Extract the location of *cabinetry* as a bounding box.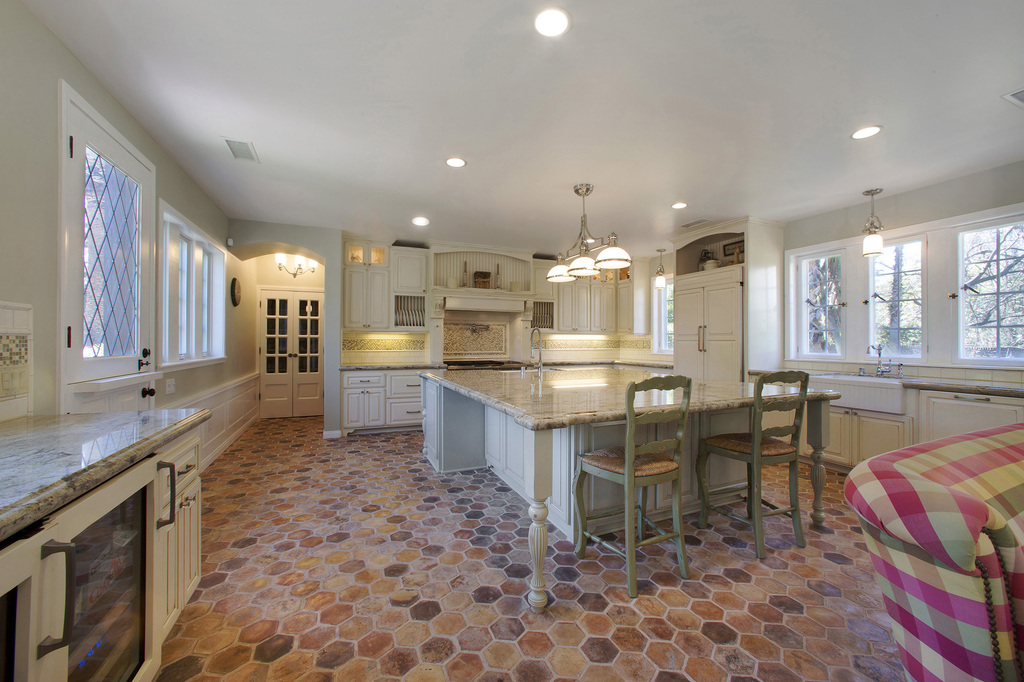
x1=662, y1=258, x2=747, y2=387.
